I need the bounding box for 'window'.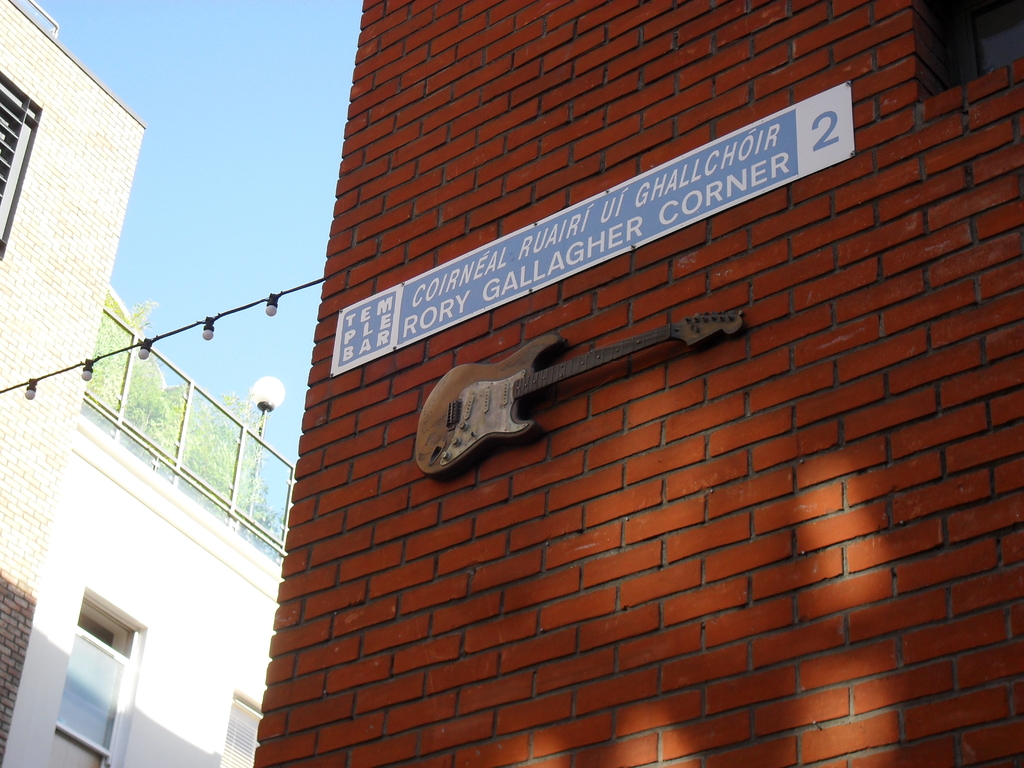
Here it is: 212/698/266/767.
